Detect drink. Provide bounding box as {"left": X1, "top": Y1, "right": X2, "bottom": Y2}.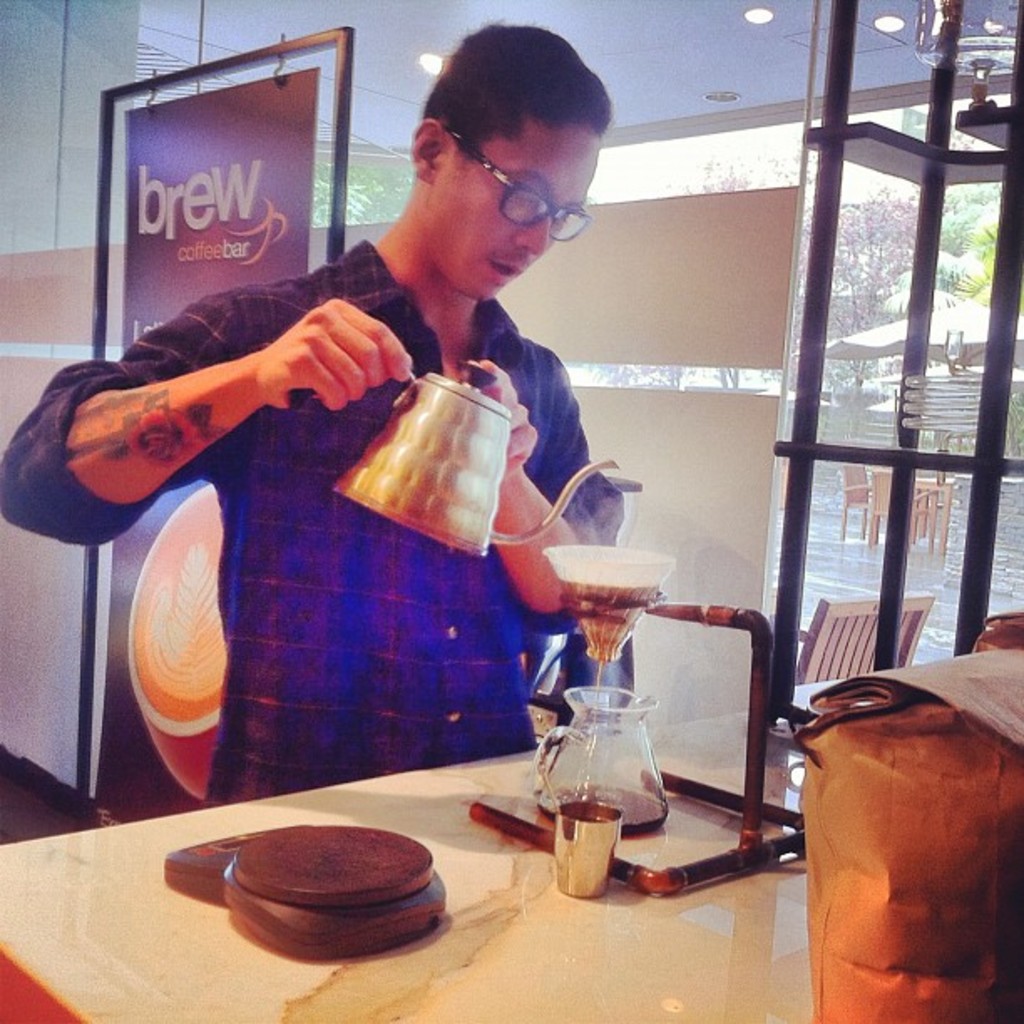
{"left": 532, "top": 683, "right": 679, "bottom": 899}.
